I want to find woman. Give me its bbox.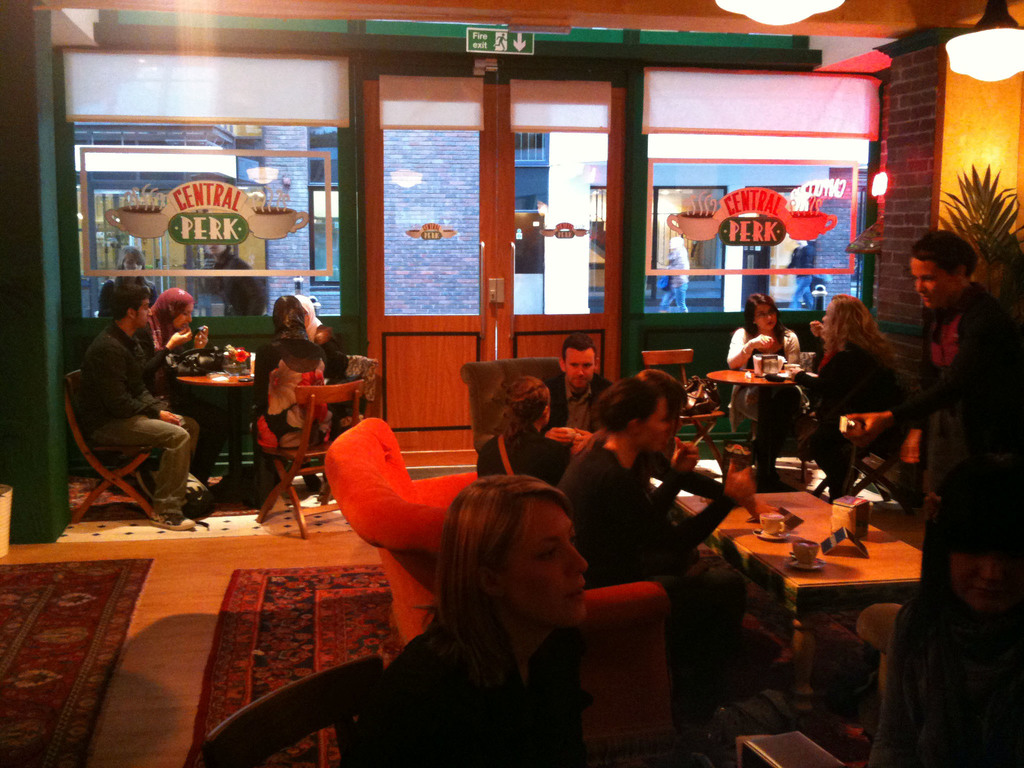
838, 231, 1023, 593.
